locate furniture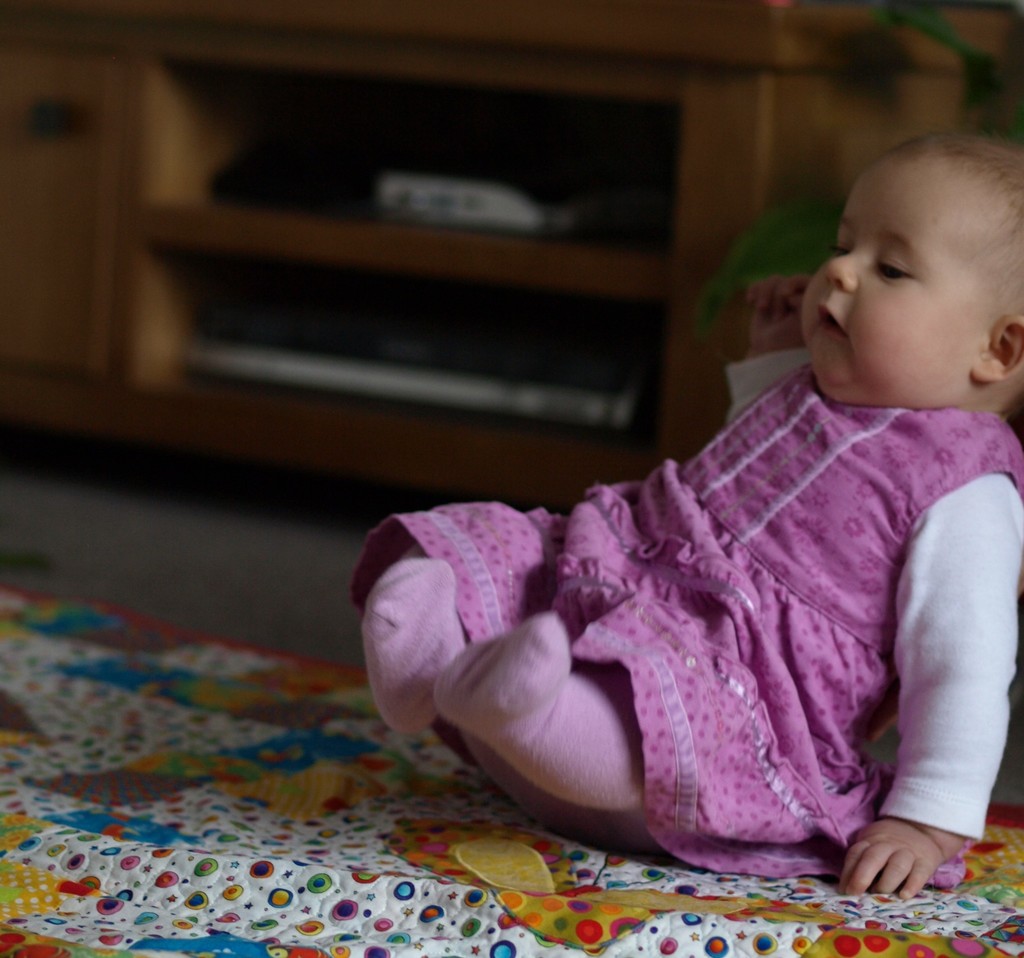
box=[0, 0, 1023, 505]
